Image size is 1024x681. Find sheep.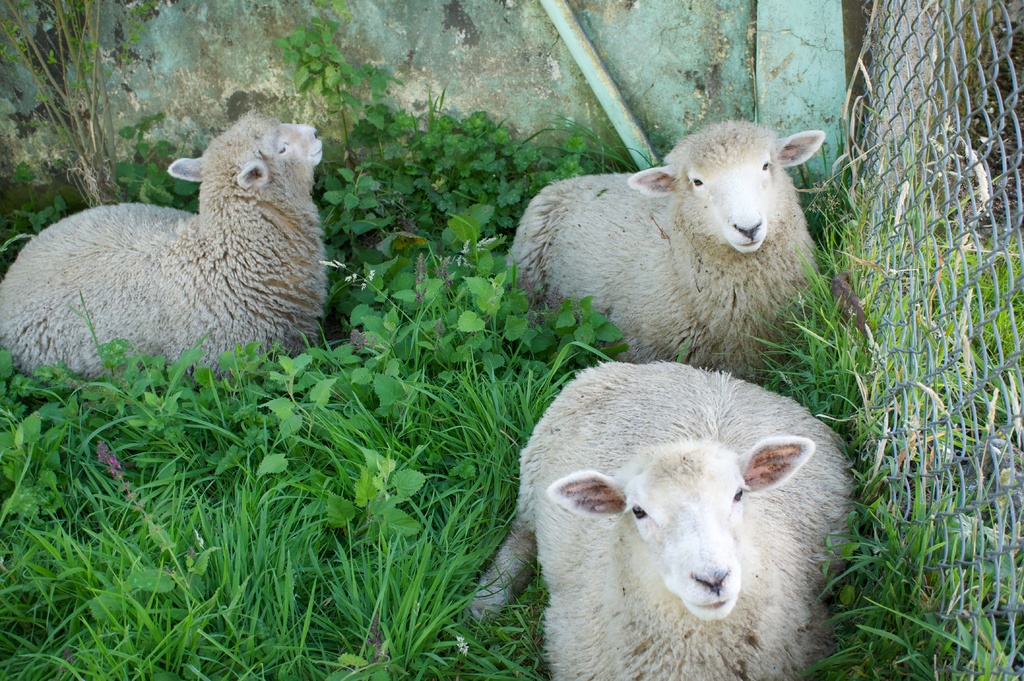
0,109,328,399.
